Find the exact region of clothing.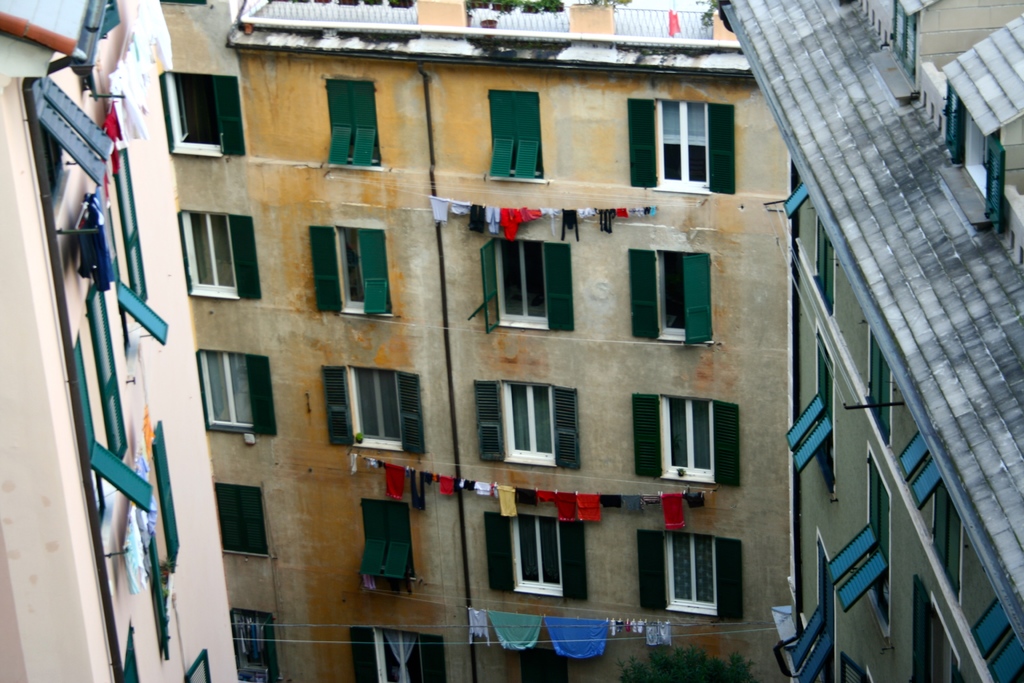
Exact region: 362,453,385,473.
